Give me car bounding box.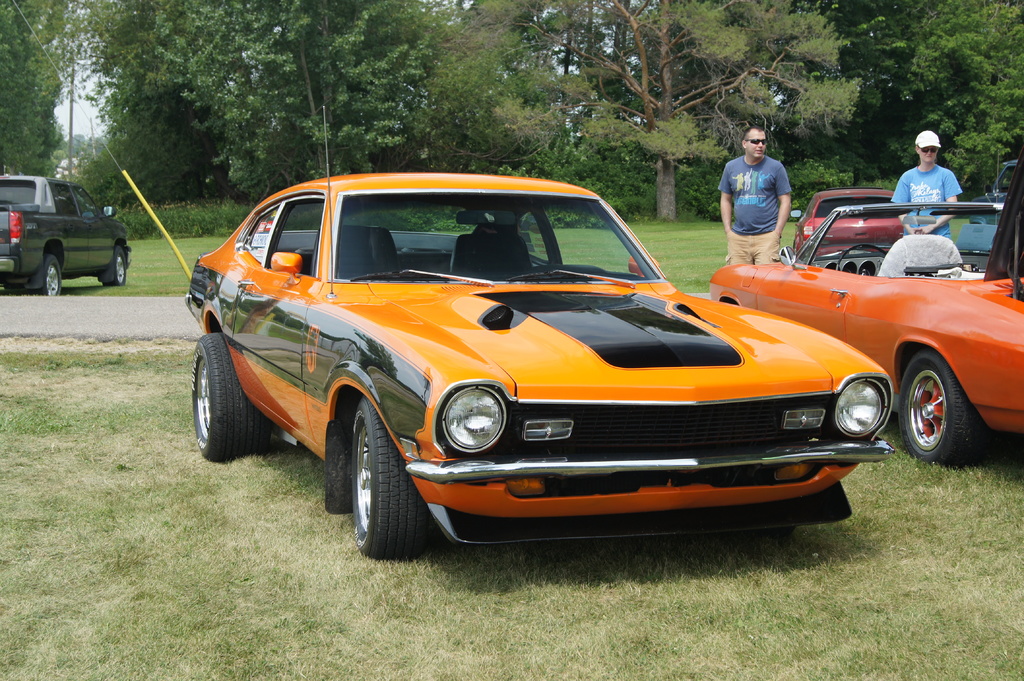
left=185, top=102, right=895, bottom=556.
